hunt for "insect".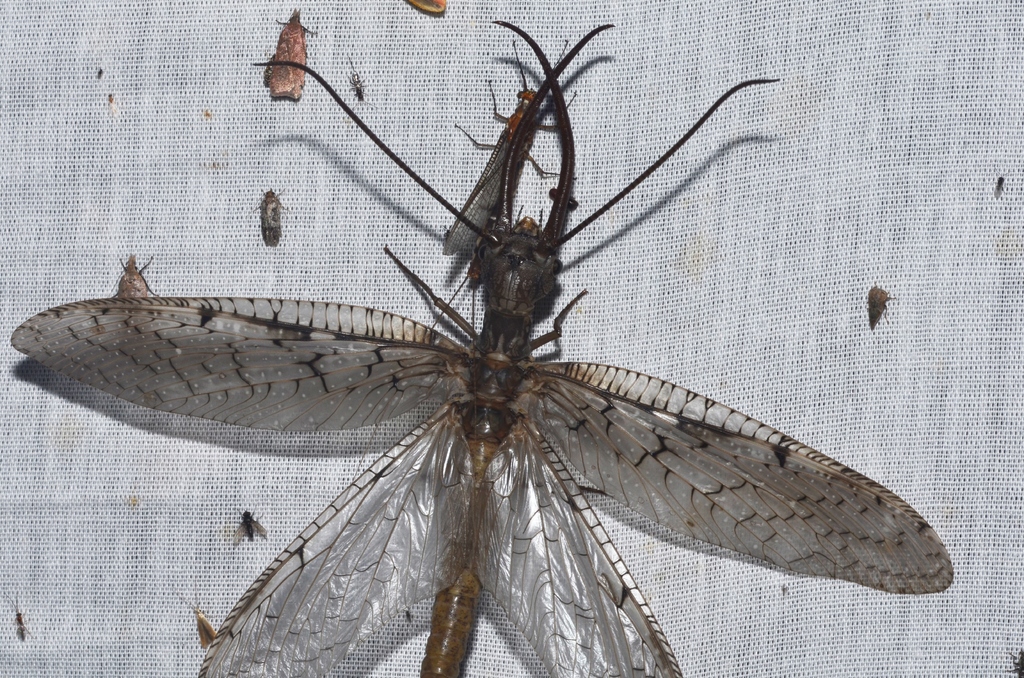
Hunted down at x1=8 y1=10 x2=956 y2=677.
